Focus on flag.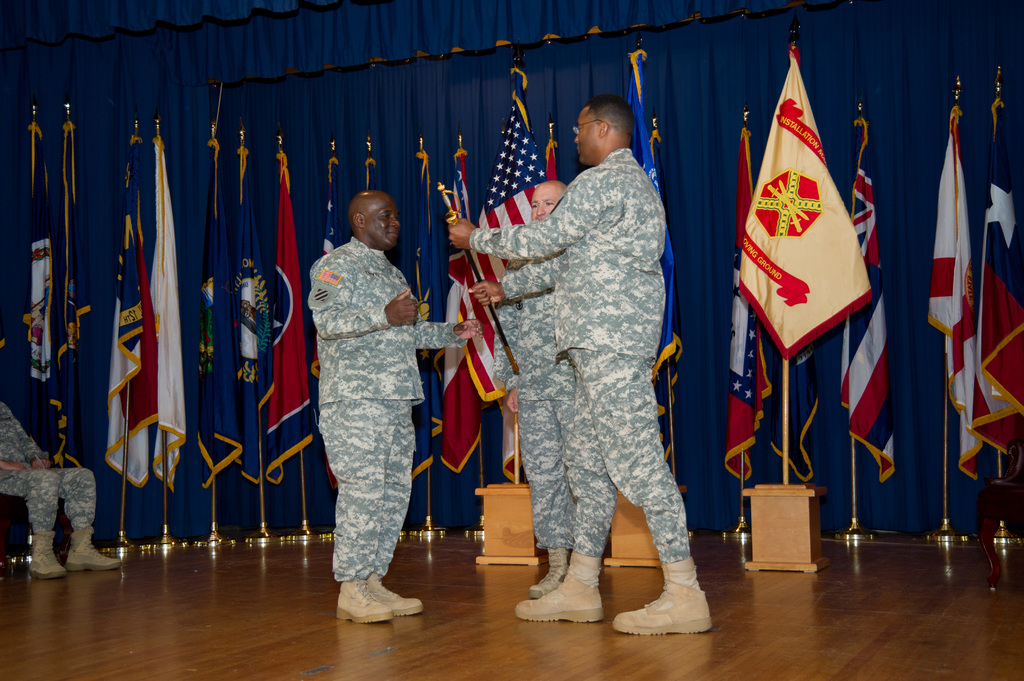
Focused at 111, 125, 188, 488.
